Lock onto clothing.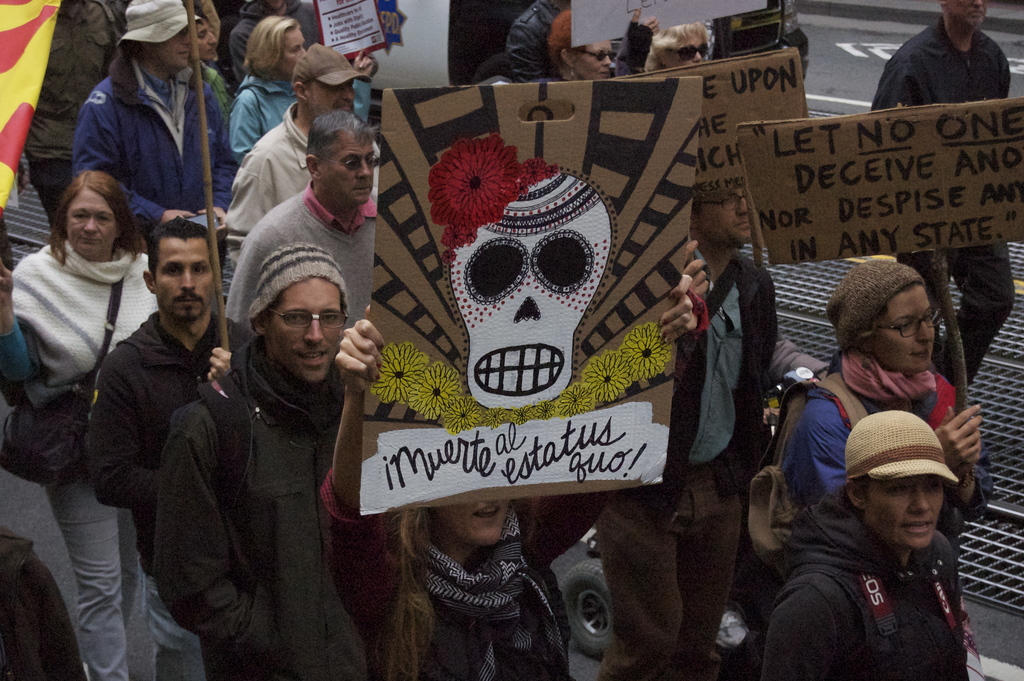
Locked: bbox(259, 238, 344, 323).
